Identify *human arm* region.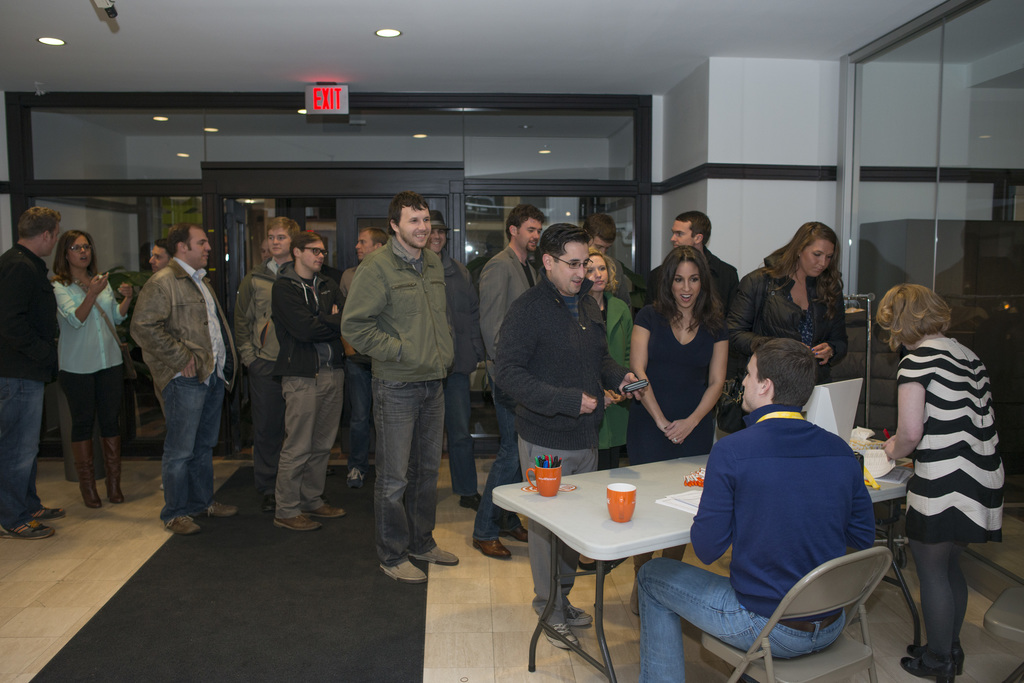
Region: BBox(131, 278, 200, 379).
